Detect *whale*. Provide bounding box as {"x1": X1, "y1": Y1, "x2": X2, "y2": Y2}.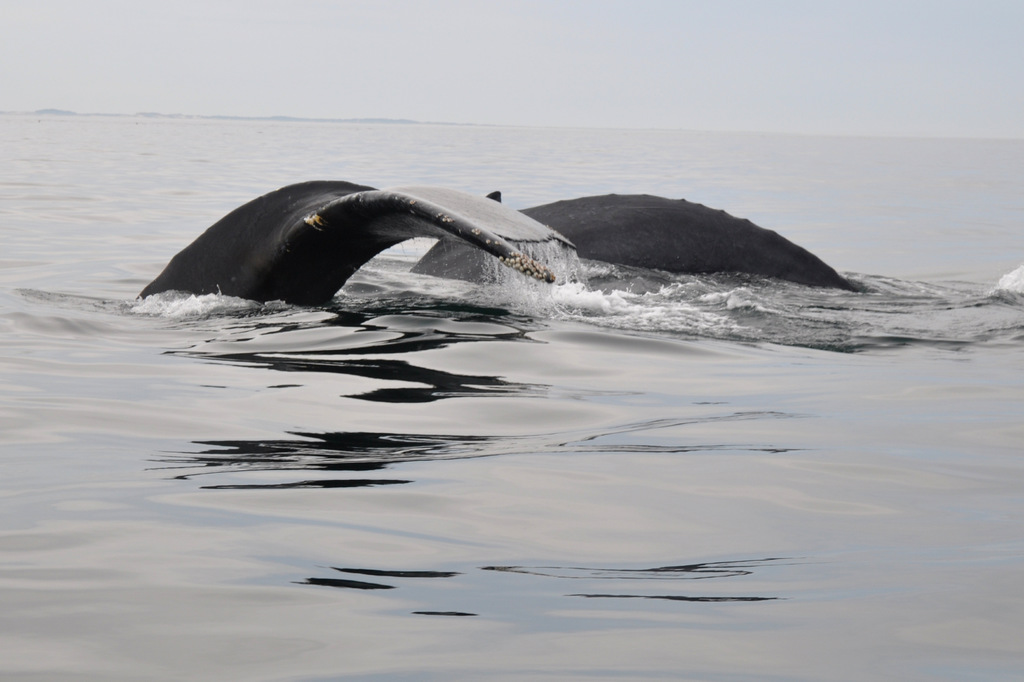
{"x1": 138, "y1": 176, "x2": 577, "y2": 304}.
